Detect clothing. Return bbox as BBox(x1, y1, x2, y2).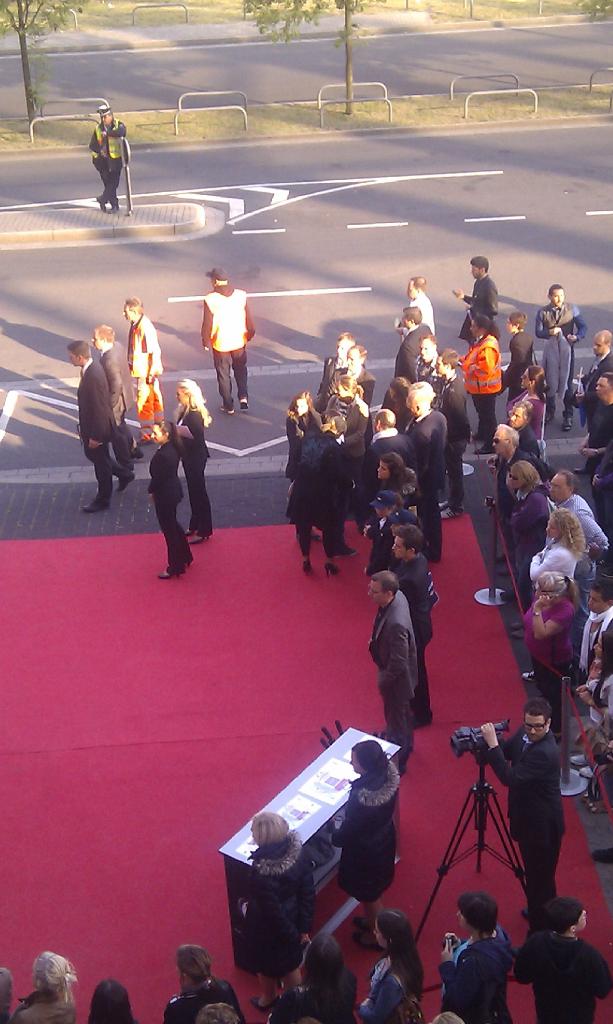
BBox(149, 436, 196, 567).
